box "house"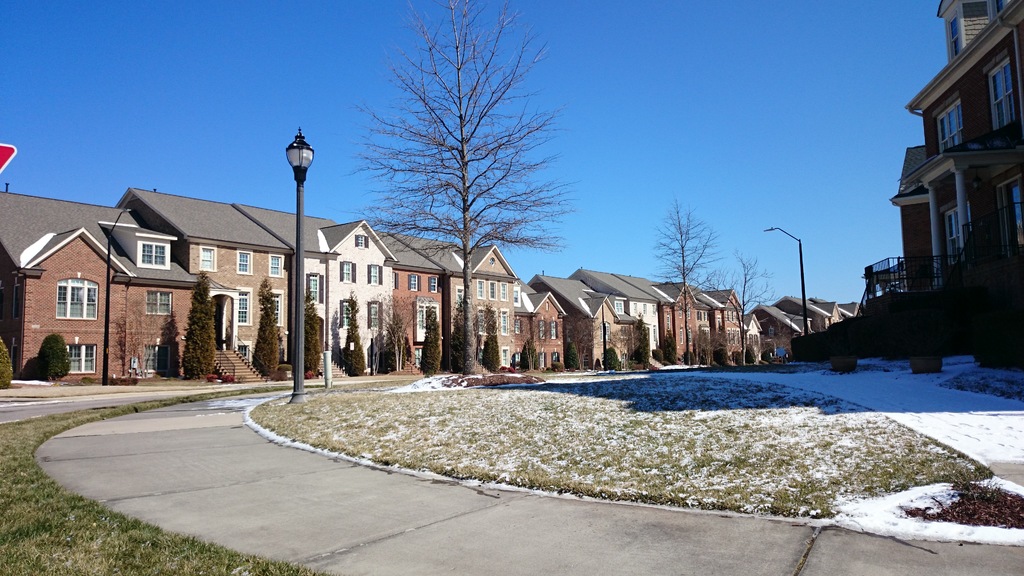
l=894, t=0, r=1023, b=362
